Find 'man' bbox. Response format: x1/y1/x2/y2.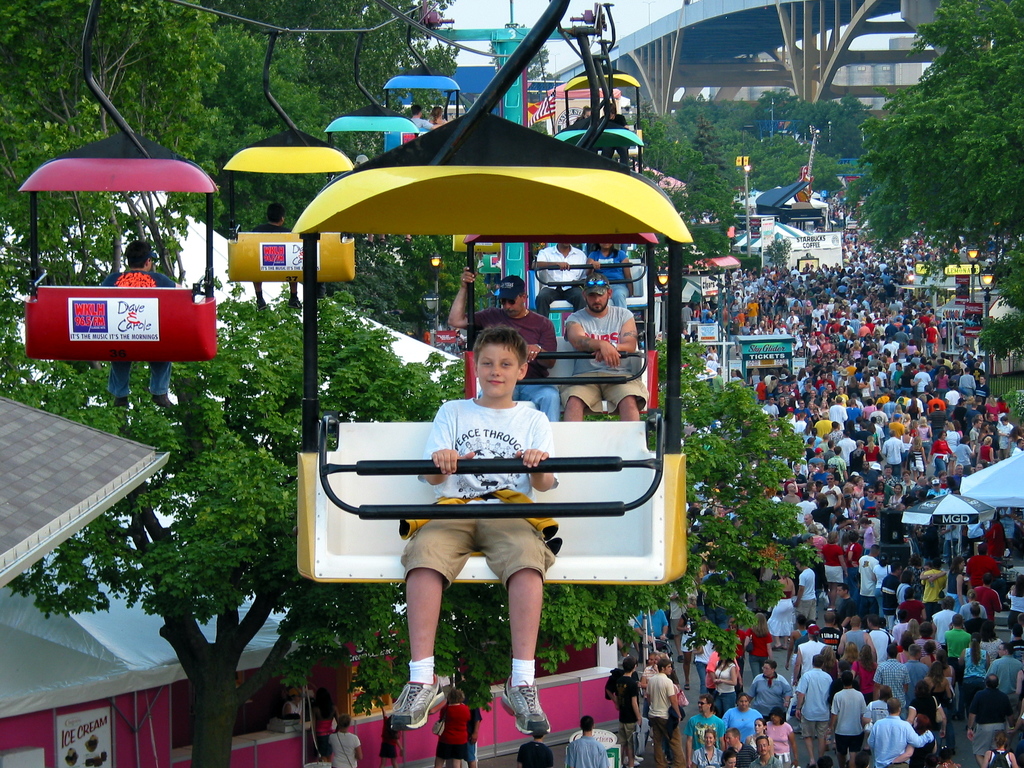
836/615/873/656.
